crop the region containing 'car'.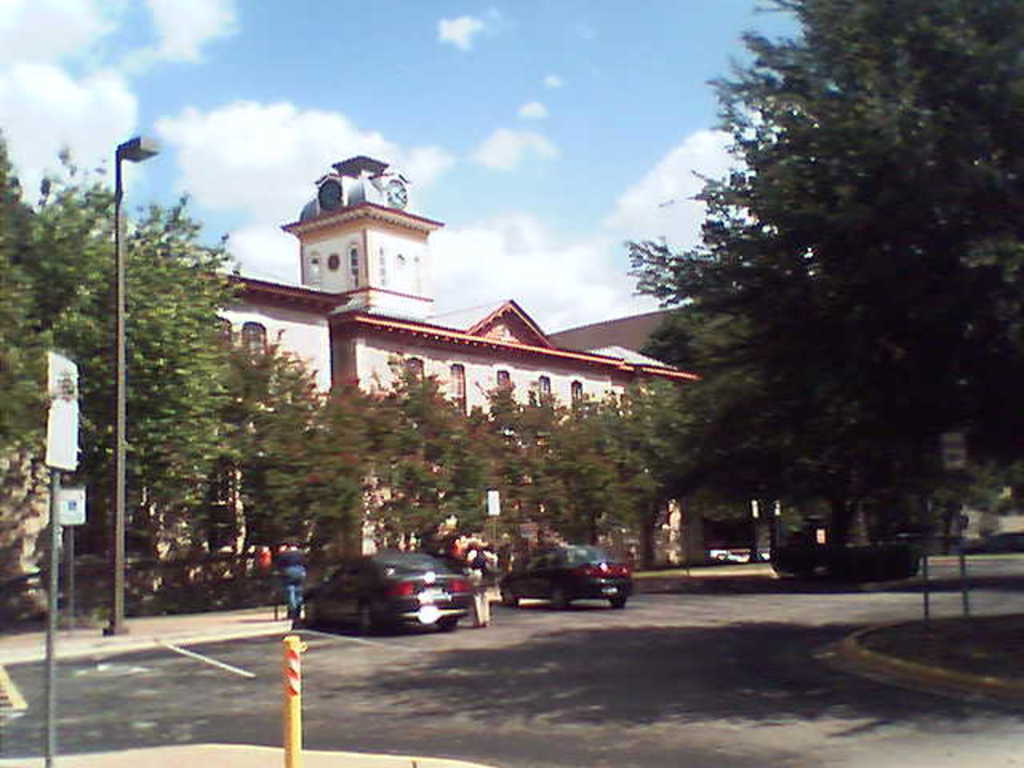
Crop region: locate(304, 549, 477, 627).
